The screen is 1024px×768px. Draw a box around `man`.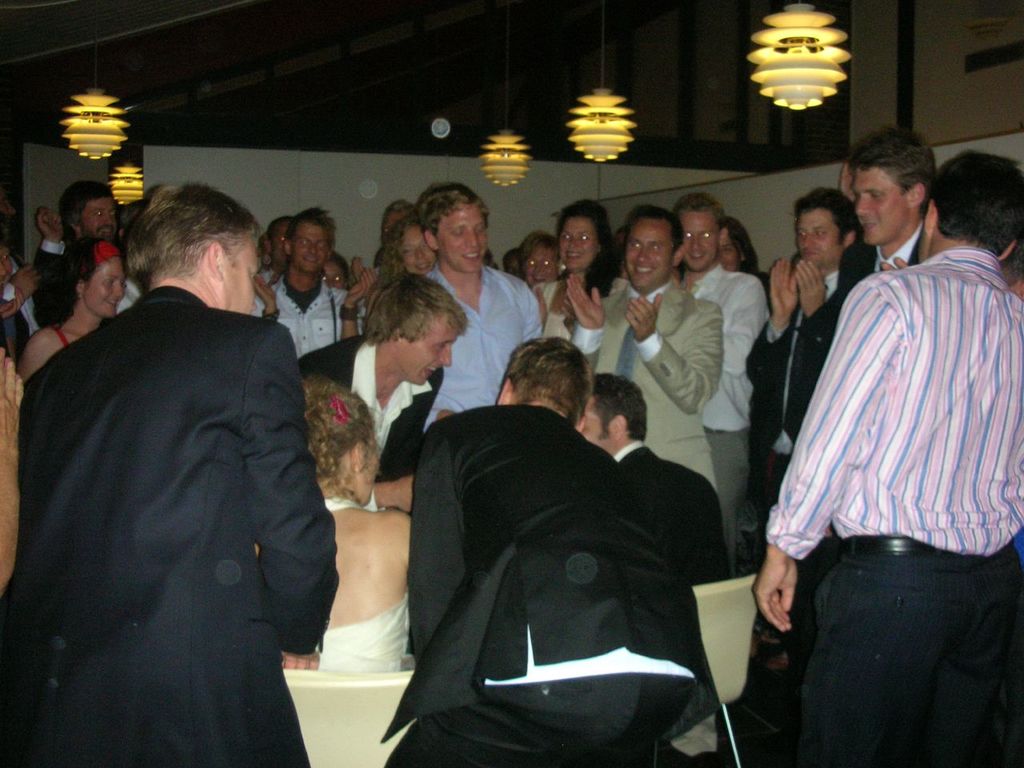
bbox(252, 206, 376, 362).
